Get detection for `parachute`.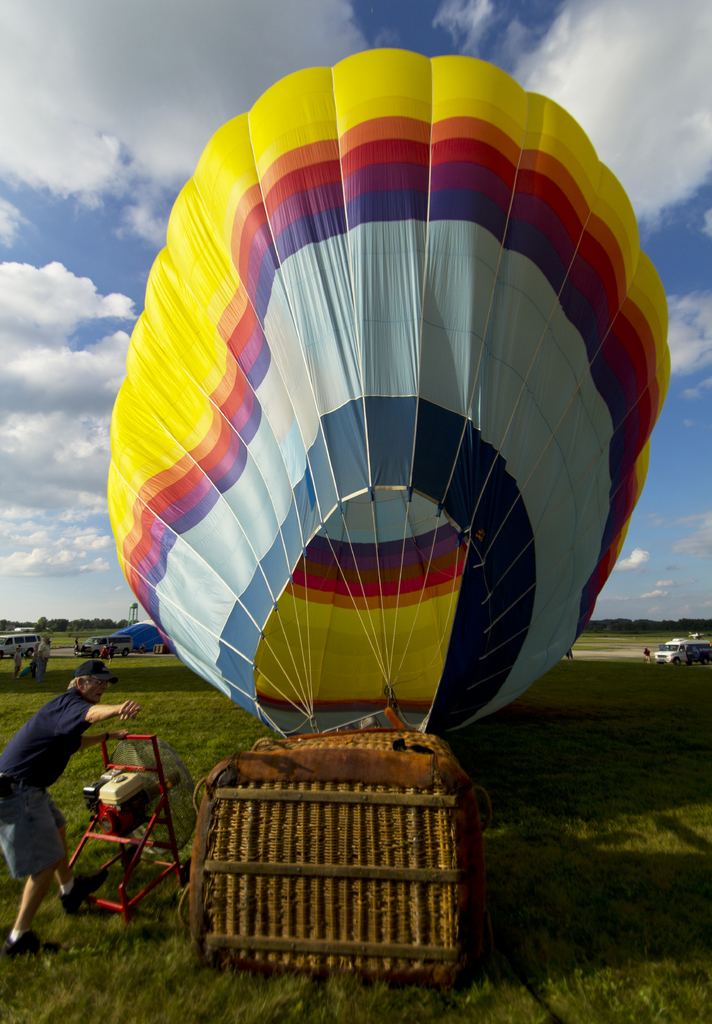
Detection: 100:45:667:819.
